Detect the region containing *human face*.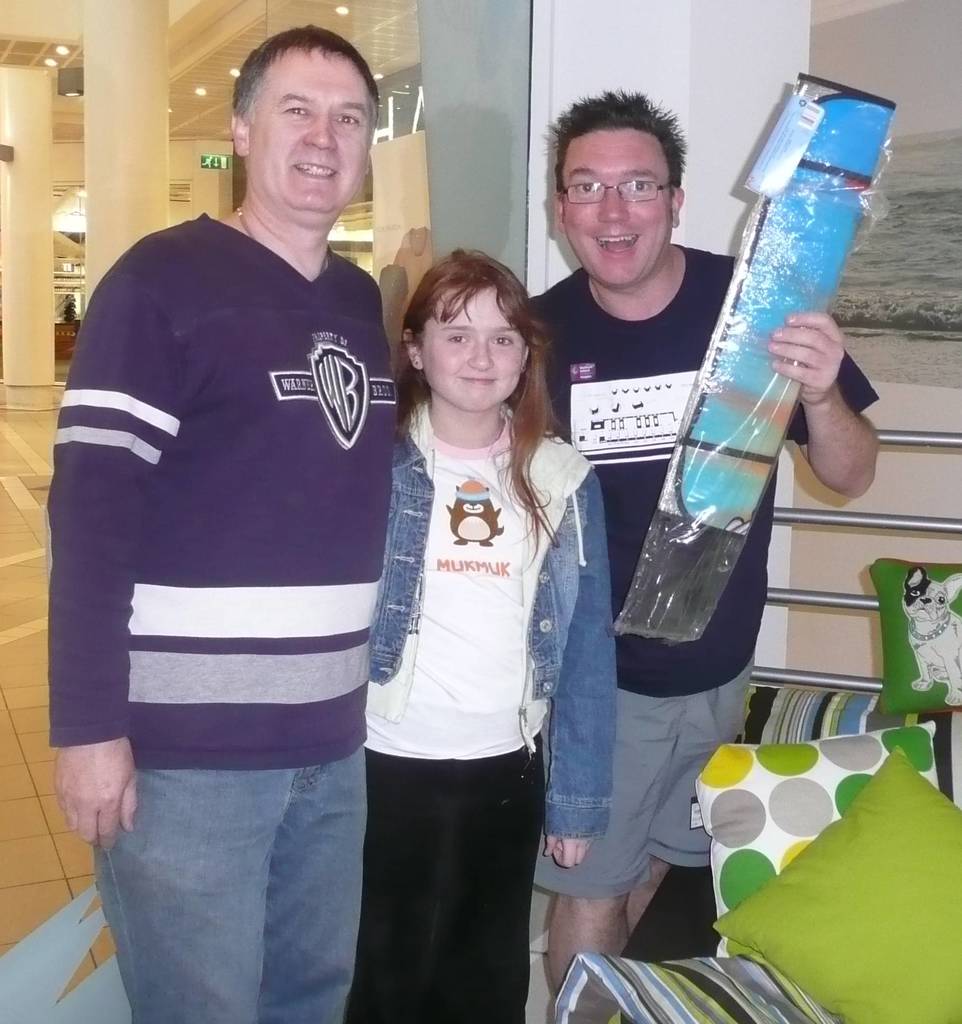
bbox(248, 49, 370, 218).
